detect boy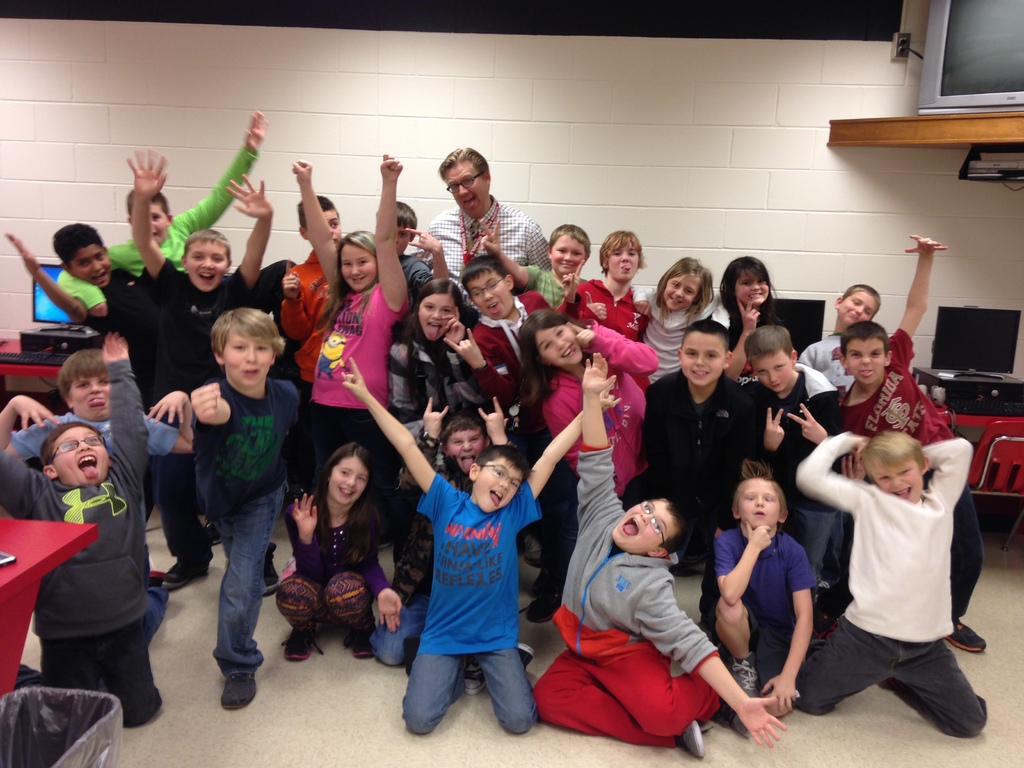
{"x1": 474, "y1": 217, "x2": 594, "y2": 314}
